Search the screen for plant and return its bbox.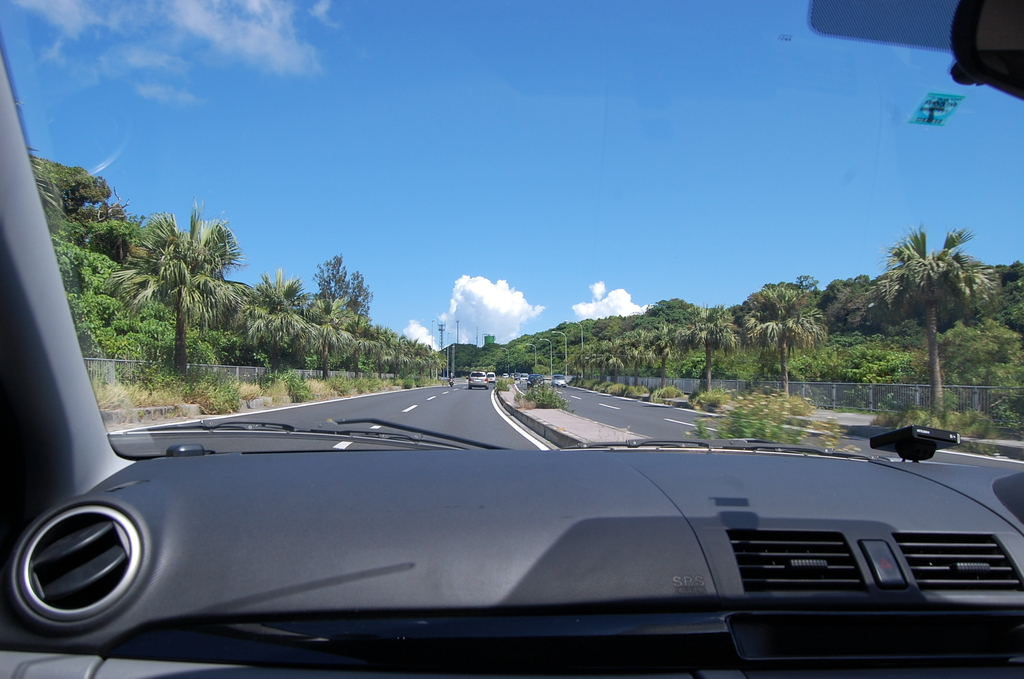
Found: {"left": 96, "top": 371, "right": 189, "bottom": 434}.
